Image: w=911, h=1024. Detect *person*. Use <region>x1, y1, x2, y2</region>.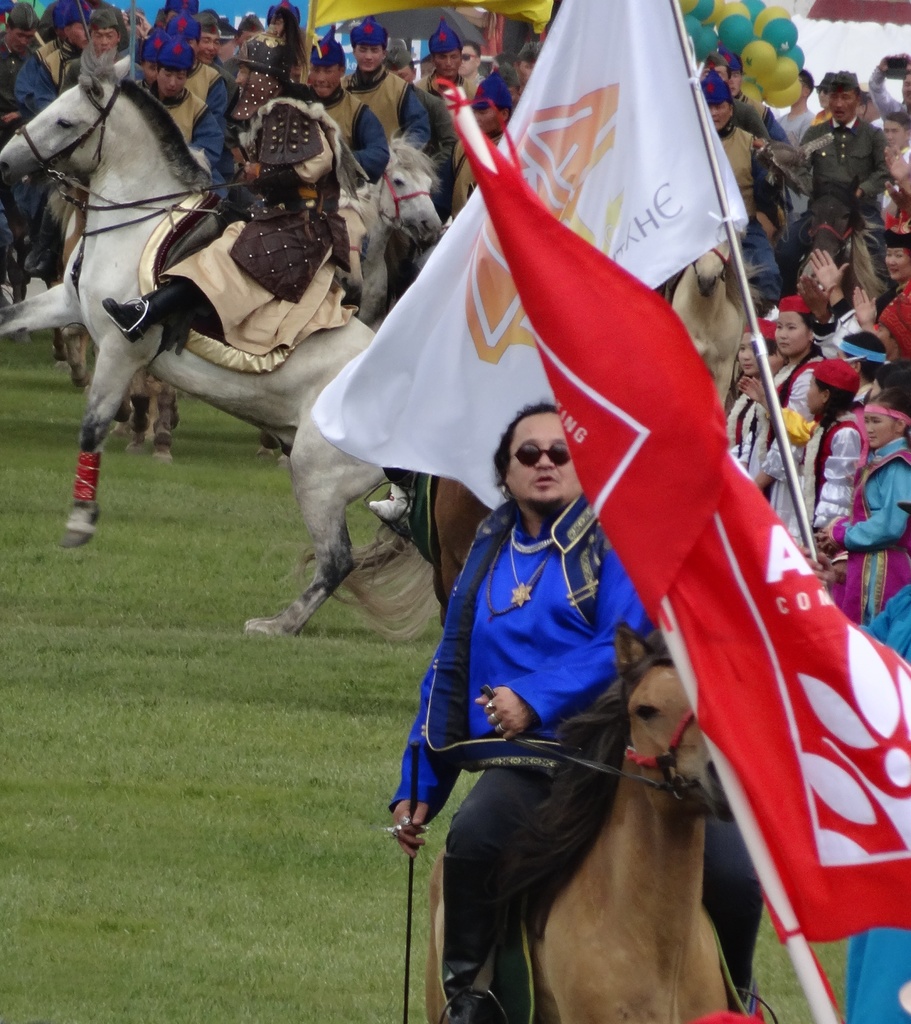
<region>702, 70, 774, 287</region>.
